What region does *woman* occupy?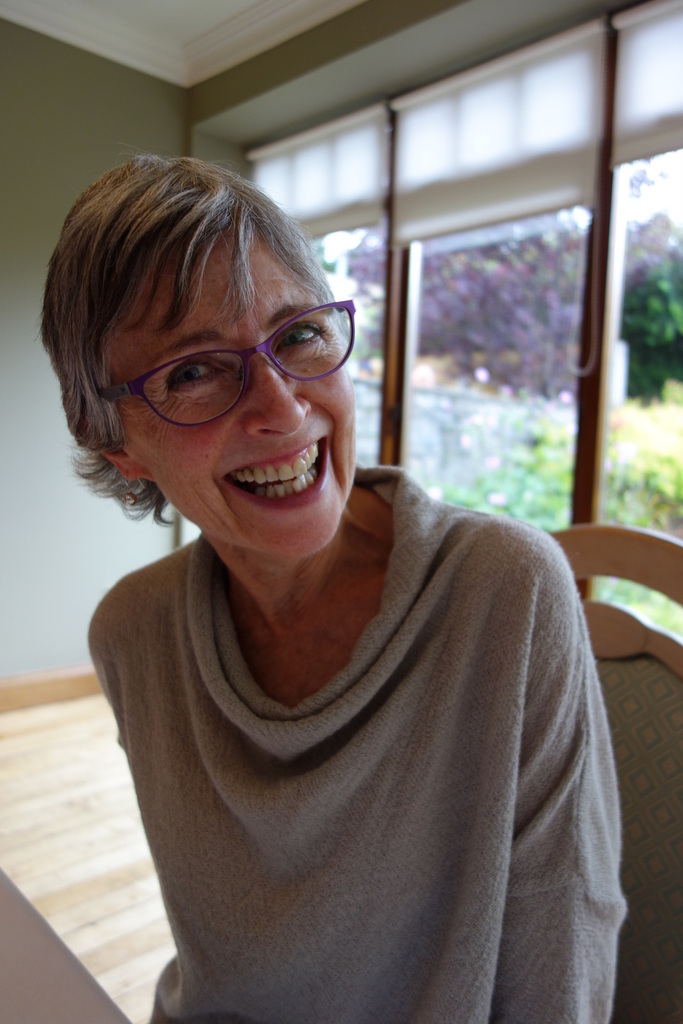
<region>38, 147, 615, 1013</region>.
